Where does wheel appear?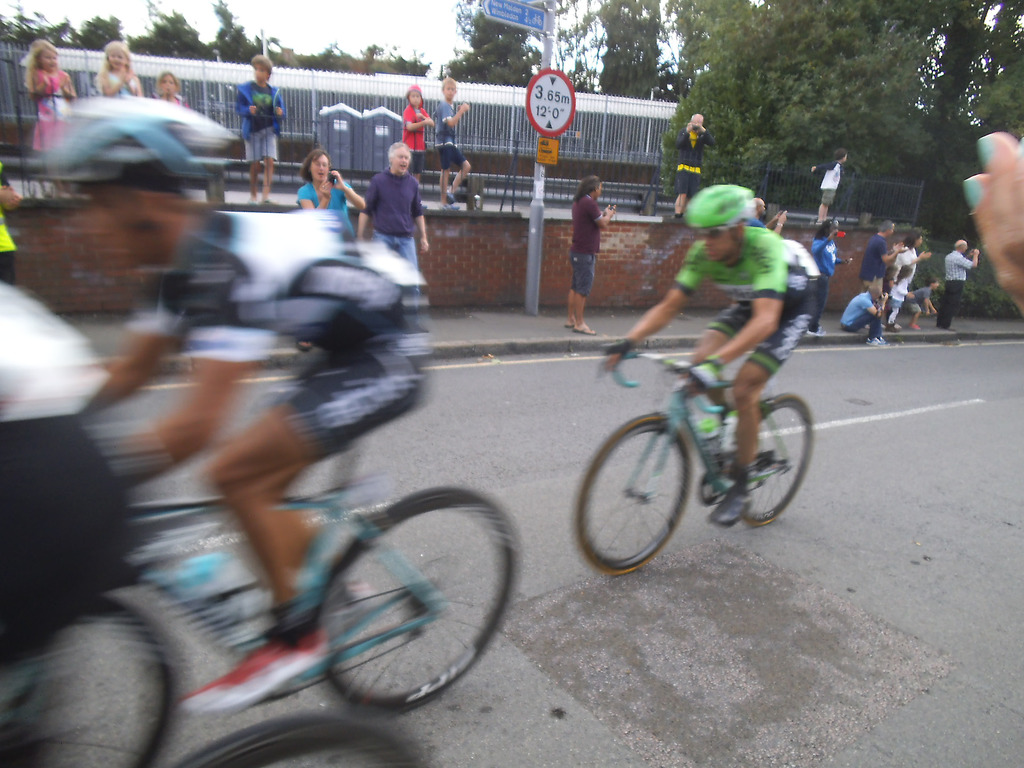
Appears at x1=172 y1=712 x2=428 y2=767.
